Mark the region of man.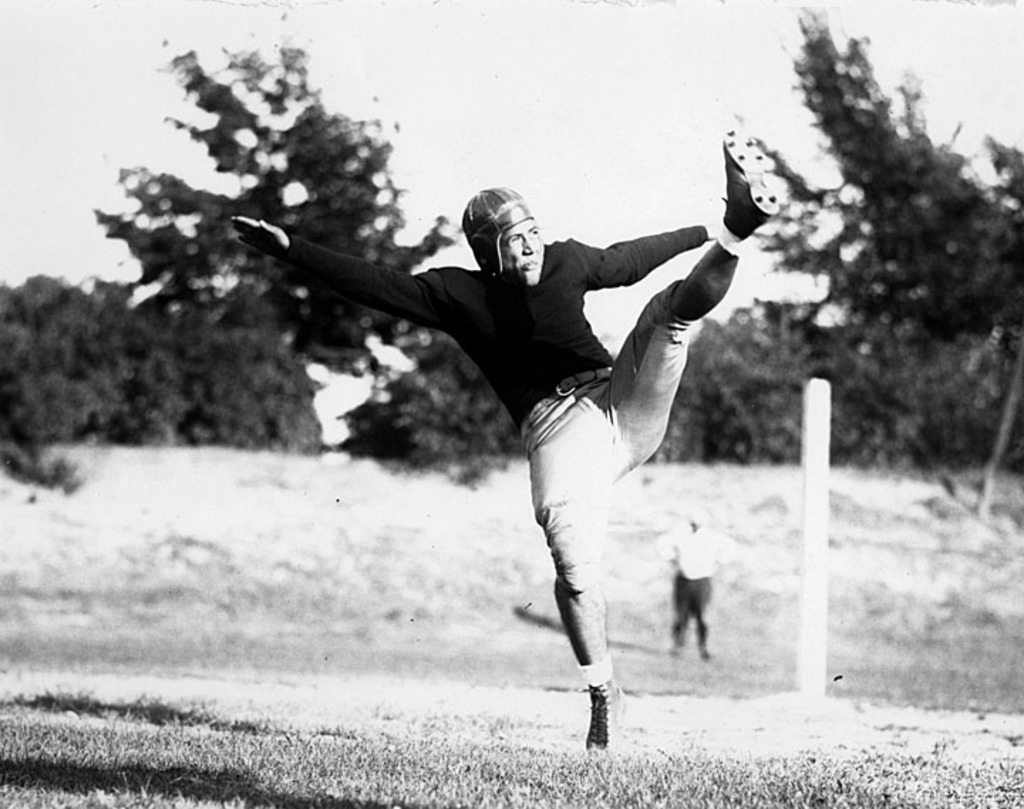
Region: 229,125,784,762.
